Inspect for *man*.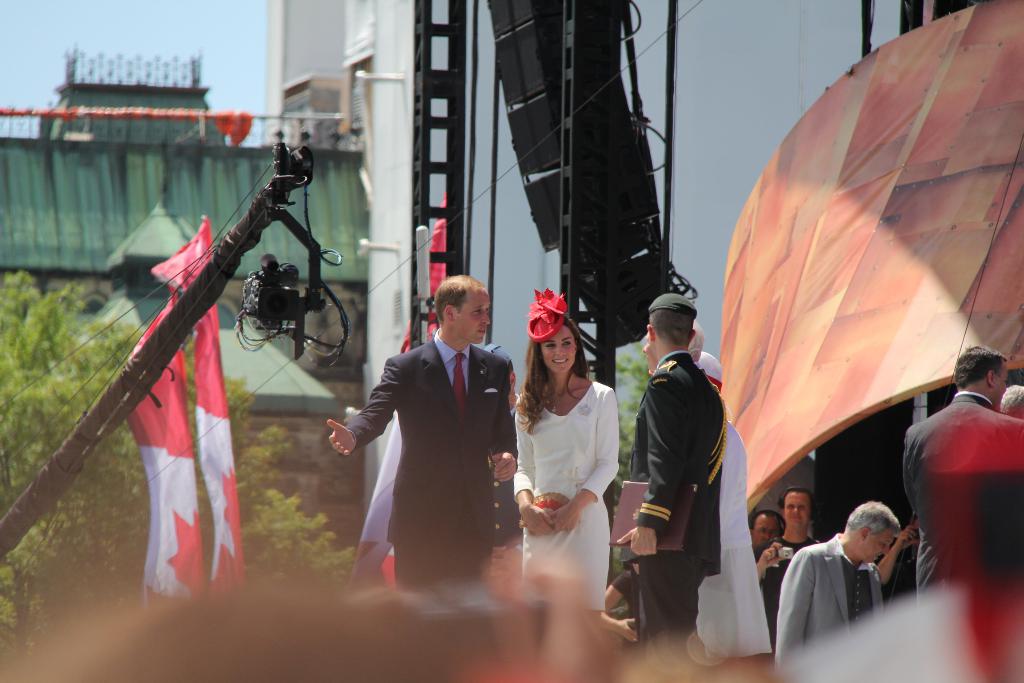
Inspection: bbox(330, 273, 521, 589).
